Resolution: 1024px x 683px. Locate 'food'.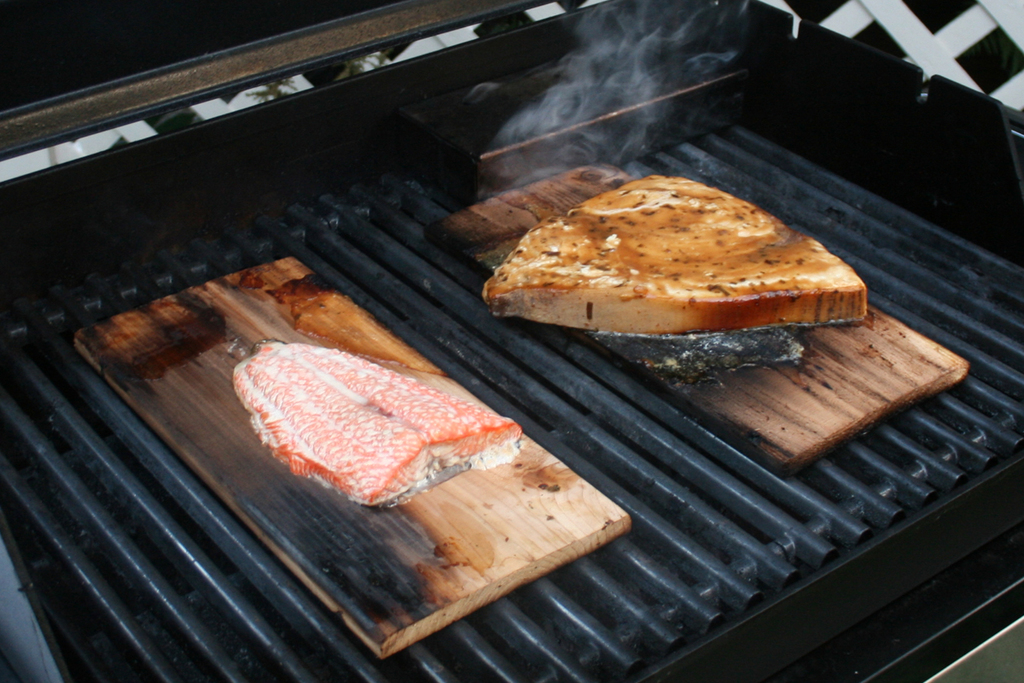
487, 168, 859, 340.
